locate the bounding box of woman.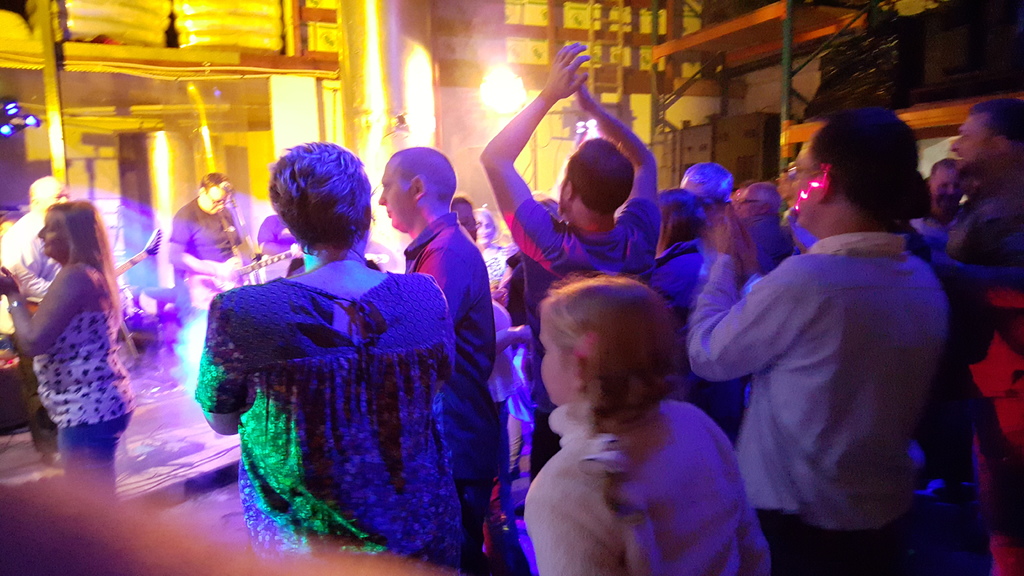
Bounding box: x1=193 y1=138 x2=456 y2=575.
